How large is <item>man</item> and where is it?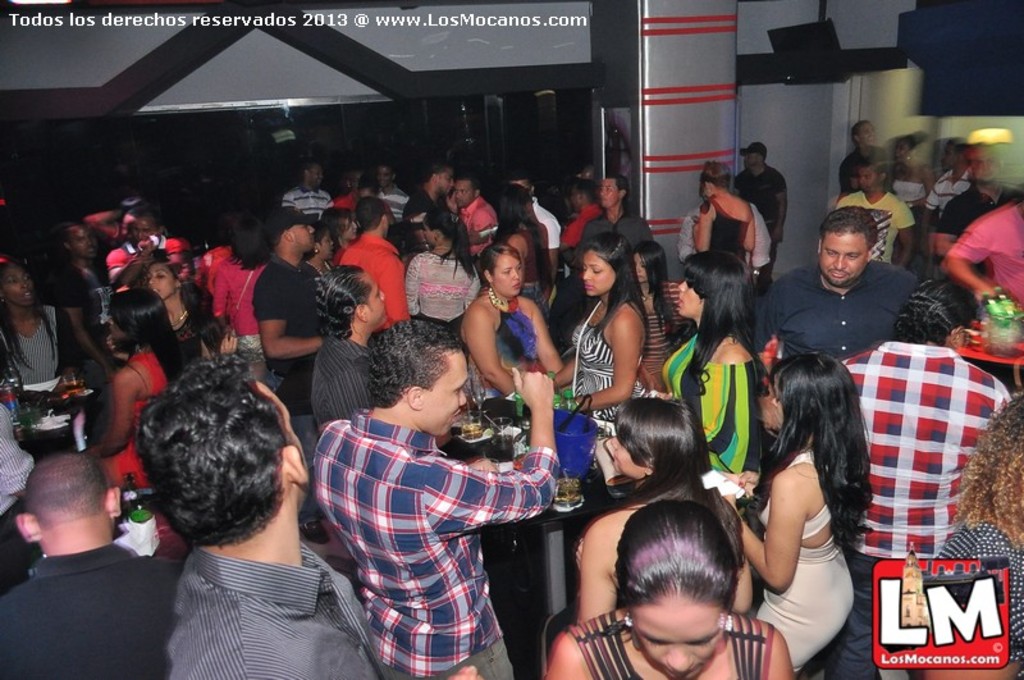
Bounding box: l=256, t=209, r=334, b=546.
